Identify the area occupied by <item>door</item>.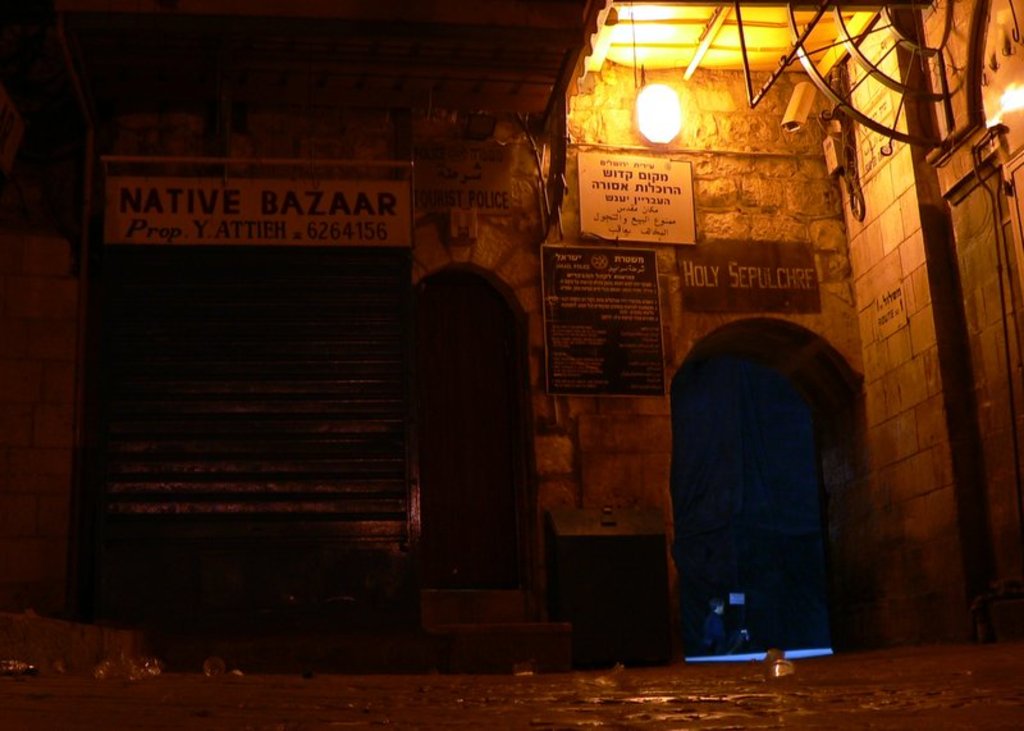
Area: 666/334/827/655.
